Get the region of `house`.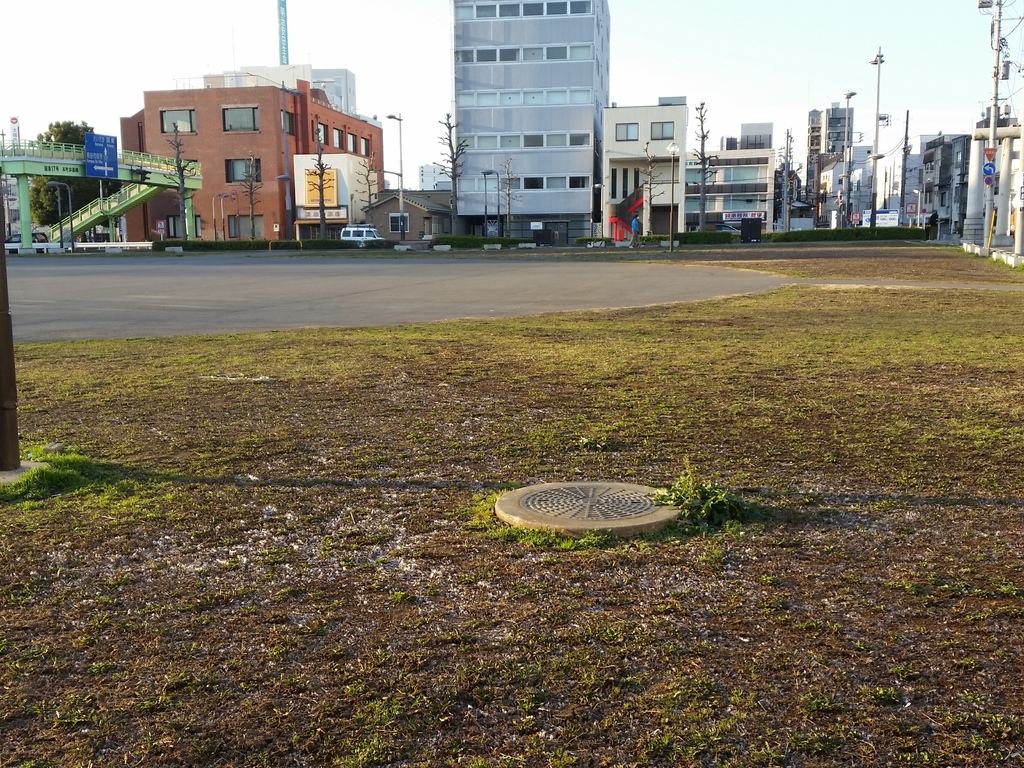
left=292, top=150, right=382, bottom=248.
